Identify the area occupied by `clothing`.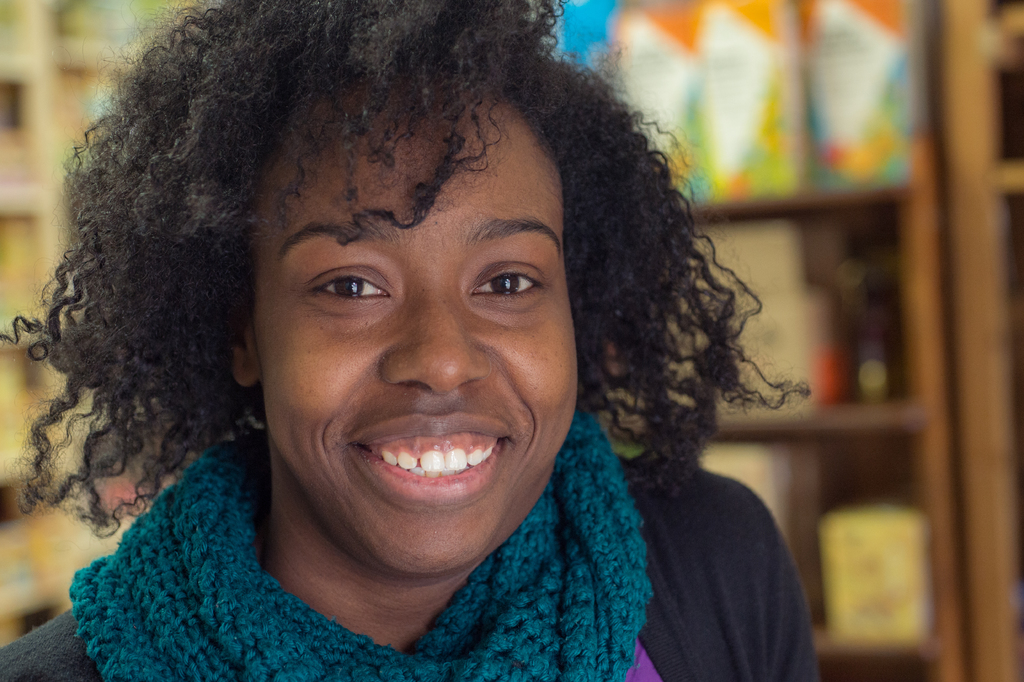
Area: <box>0,413,825,681</box>.
